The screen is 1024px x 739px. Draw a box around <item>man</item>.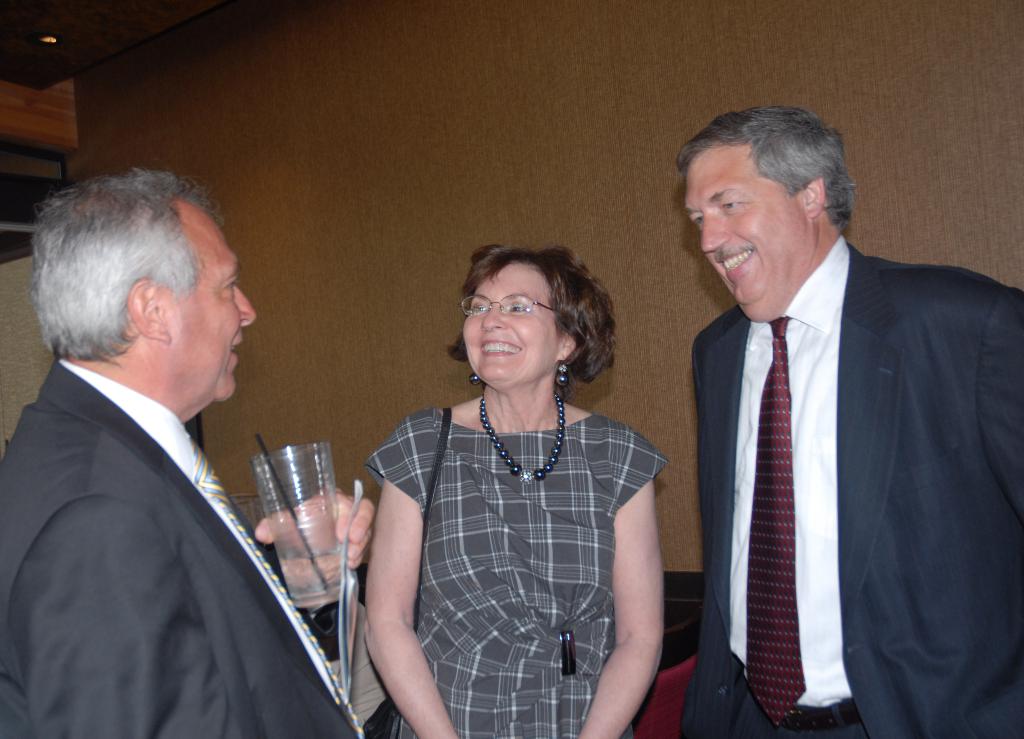
bbox=[0, 167, 378, 738].
